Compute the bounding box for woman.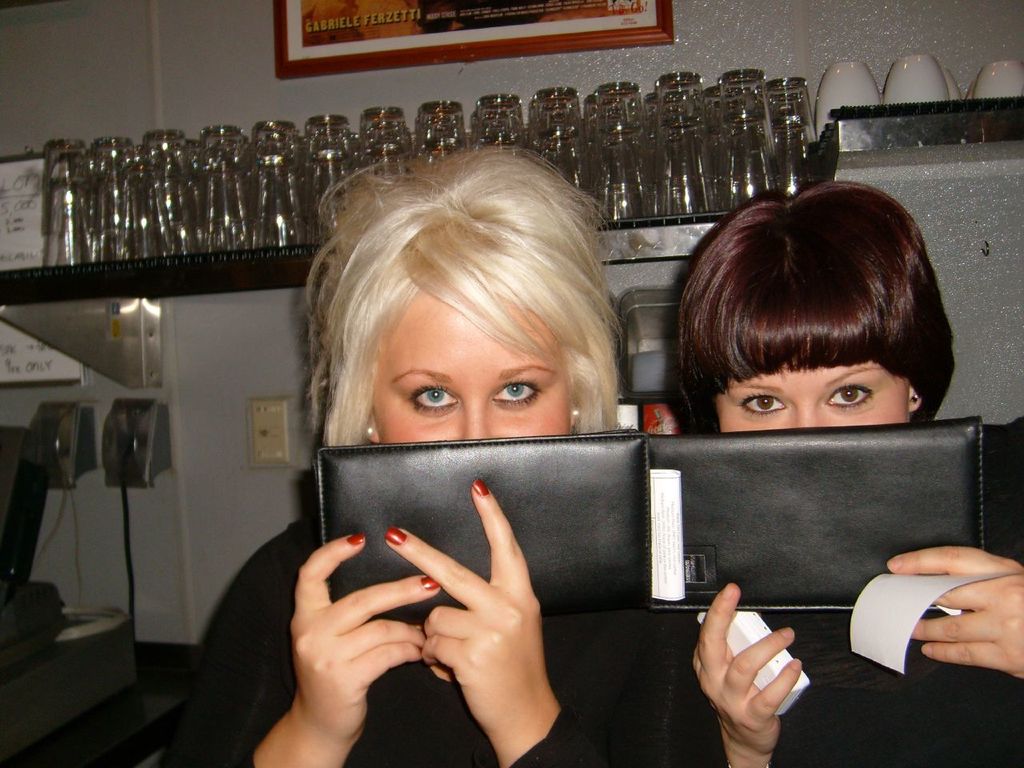
rect(670, 178, 1023, 767).
